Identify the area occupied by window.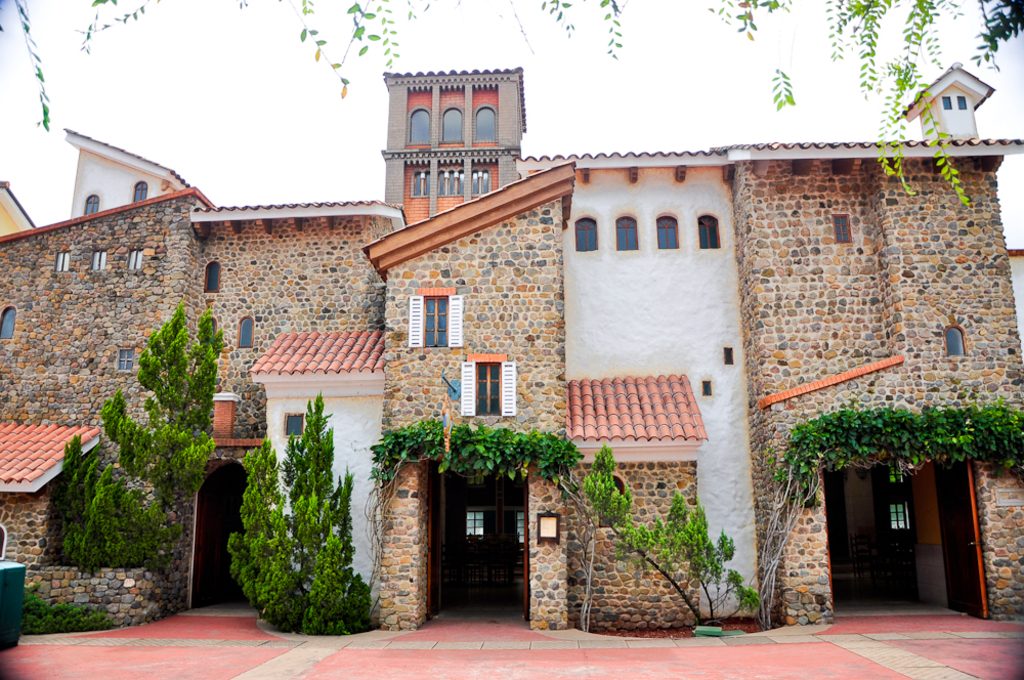
Area: l=412, t=170, r=429, b=199.
